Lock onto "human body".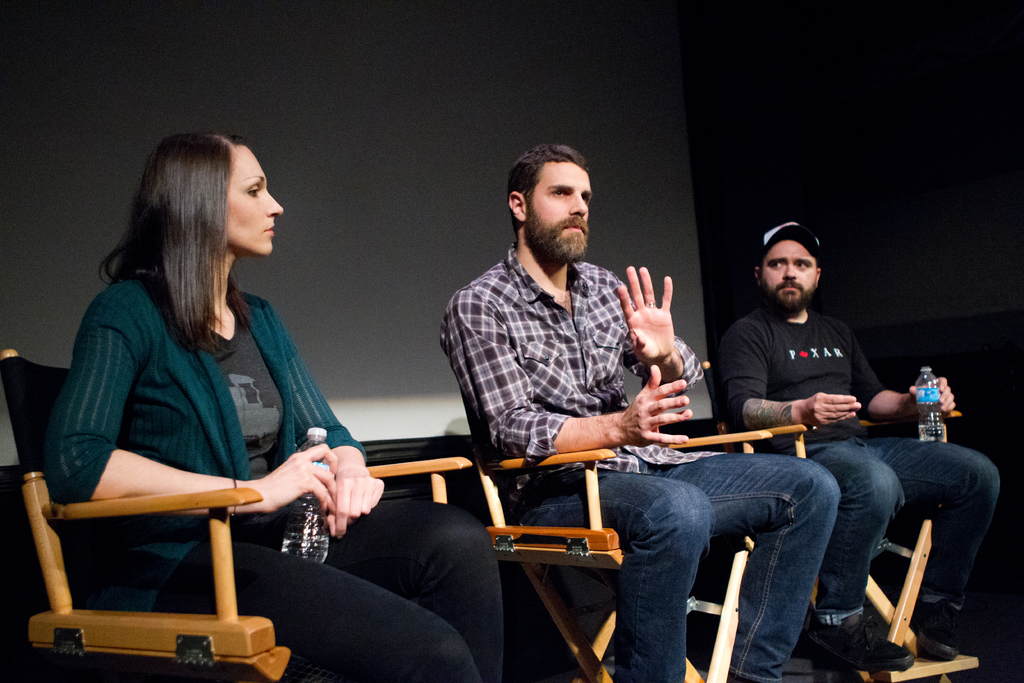
Locked: [437, 252, 824, 682].
